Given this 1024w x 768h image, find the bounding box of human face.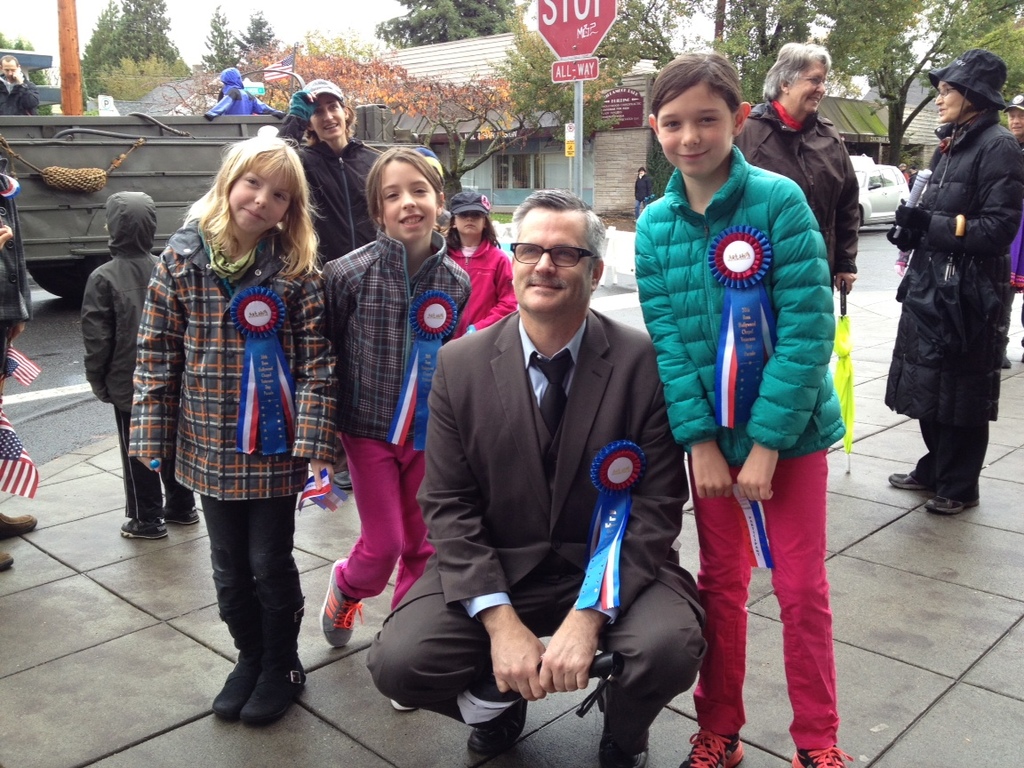
(790, 62, 828, 115).
